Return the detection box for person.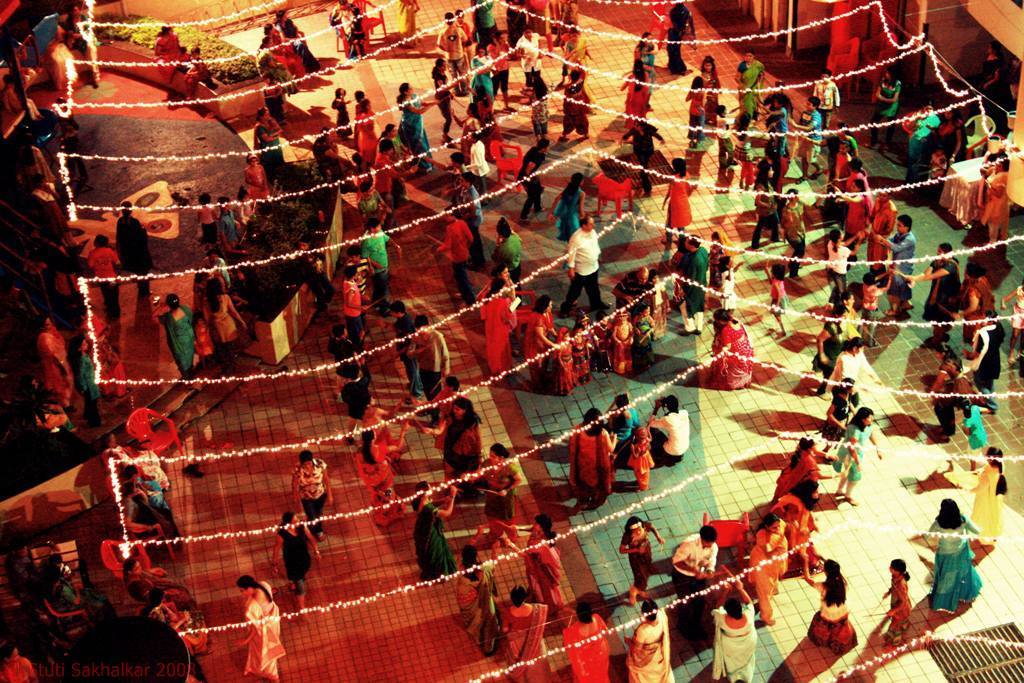
(x1=768, y1=432, x2=835, y2=498).
